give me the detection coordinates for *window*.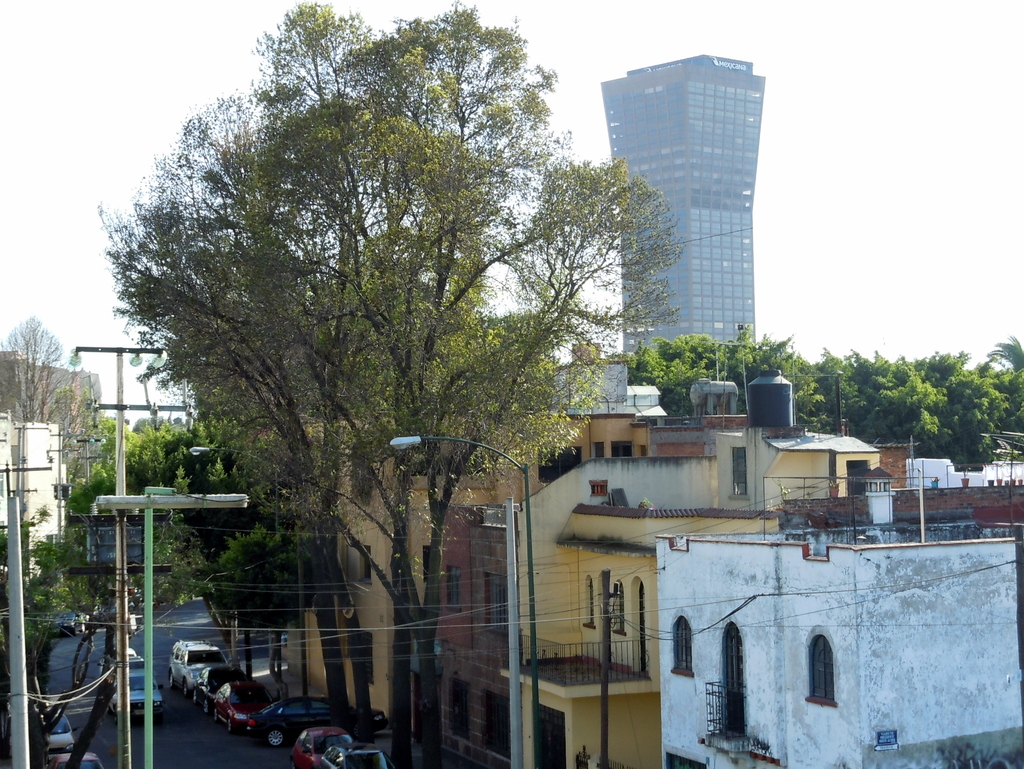
rect(483, 575, 511, 639).
